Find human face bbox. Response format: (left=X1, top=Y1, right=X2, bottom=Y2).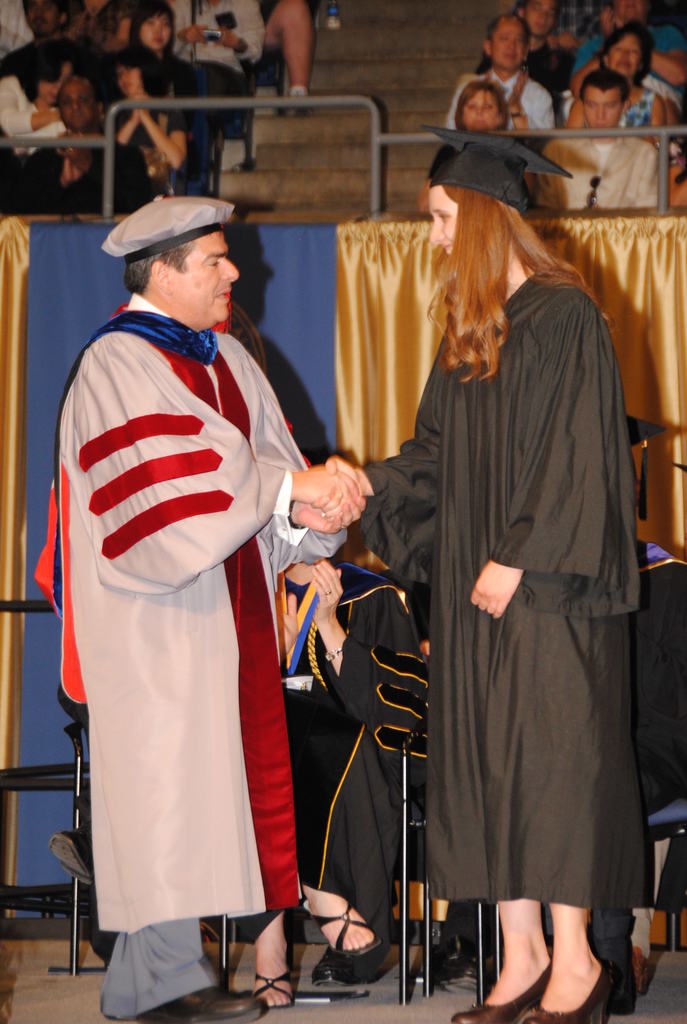
(left=524, top=0, right=557, bottom=33).
